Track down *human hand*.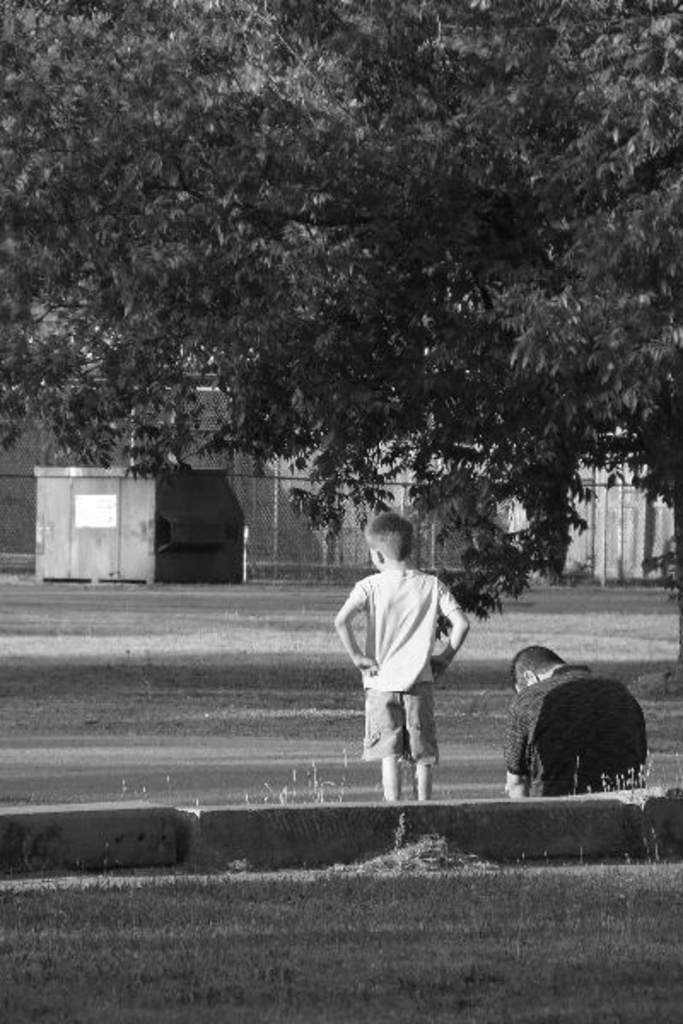
Tracked to x1=430, y1=652, x2=451, y2=684.
